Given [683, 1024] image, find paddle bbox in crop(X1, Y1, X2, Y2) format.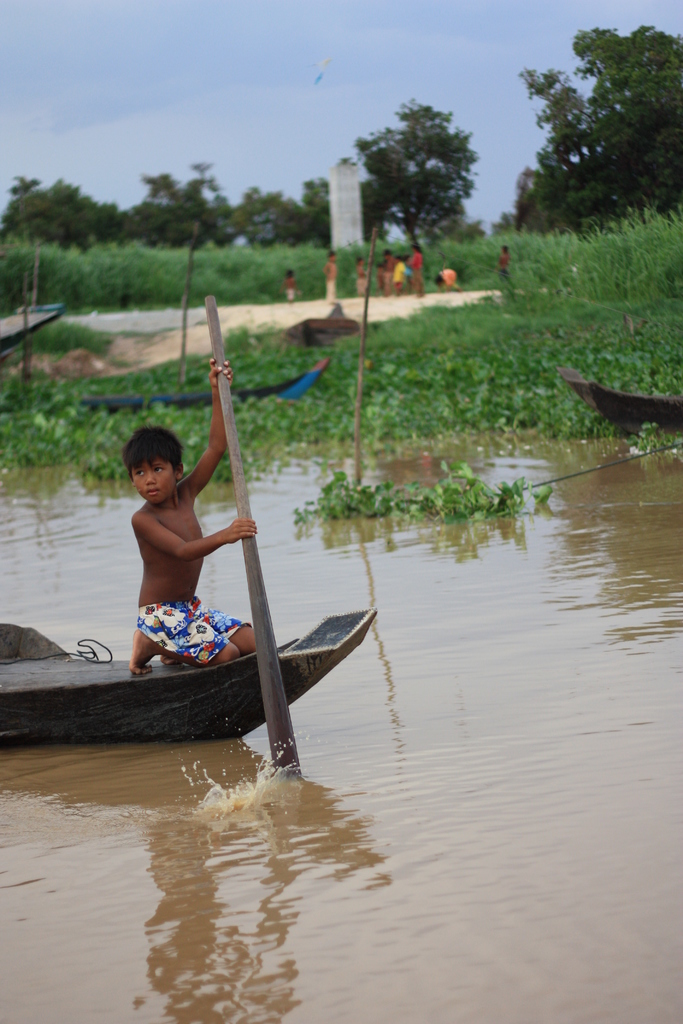
crop(204, 294, 303, 780).
